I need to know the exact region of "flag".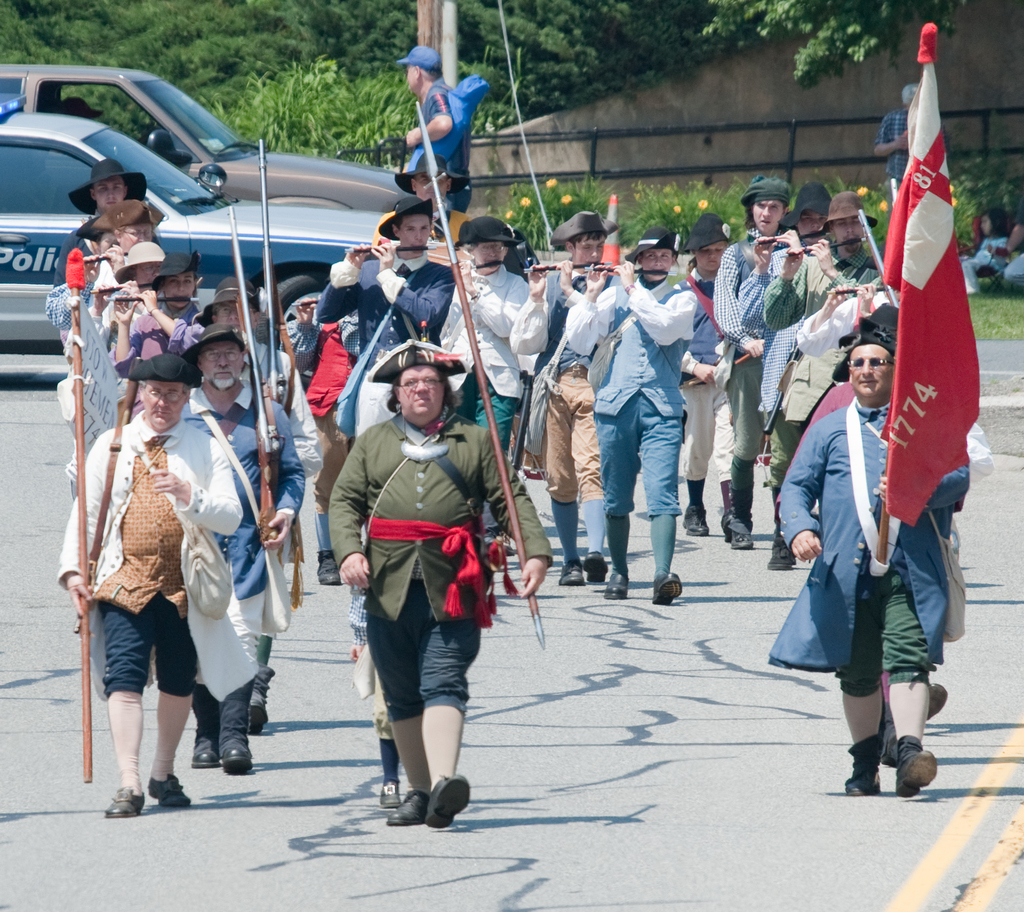
Region: detection(876, 68, 986, 525).
